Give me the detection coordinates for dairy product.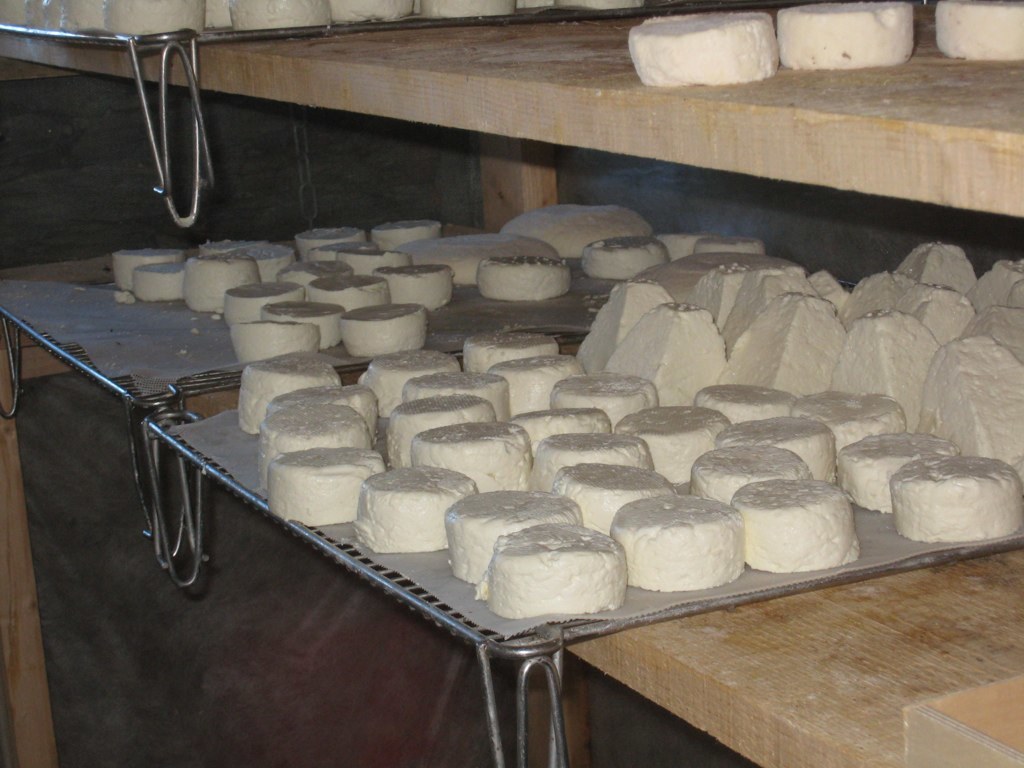
Rect(587, 236, 662, 290).
